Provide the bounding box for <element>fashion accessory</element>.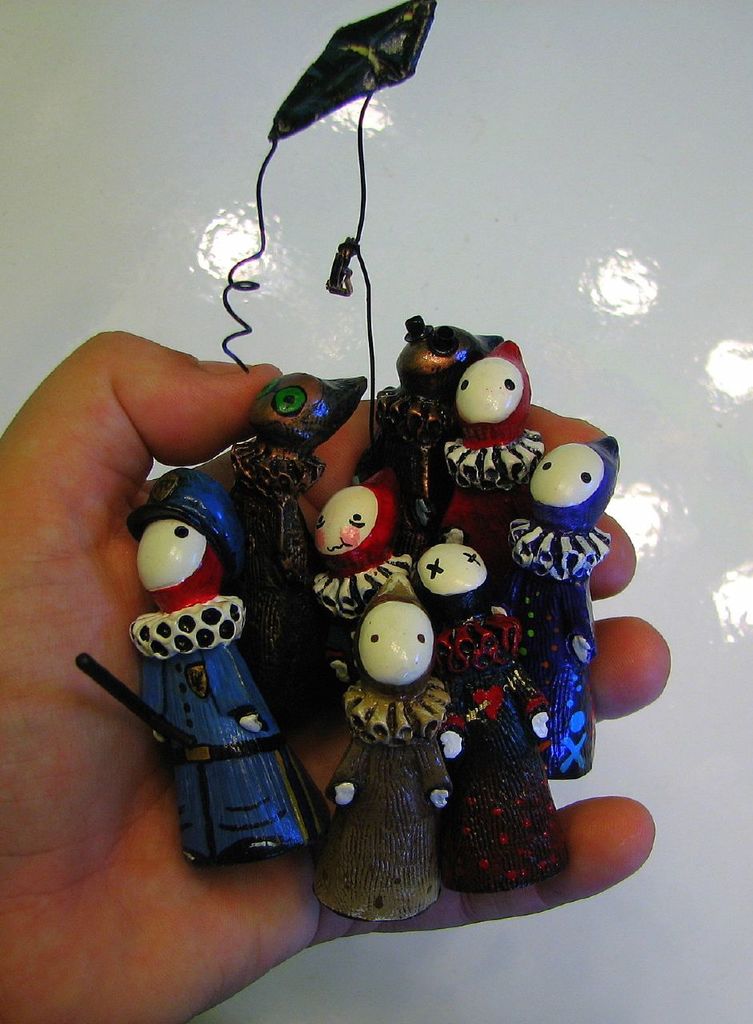
464:342:529:445.
